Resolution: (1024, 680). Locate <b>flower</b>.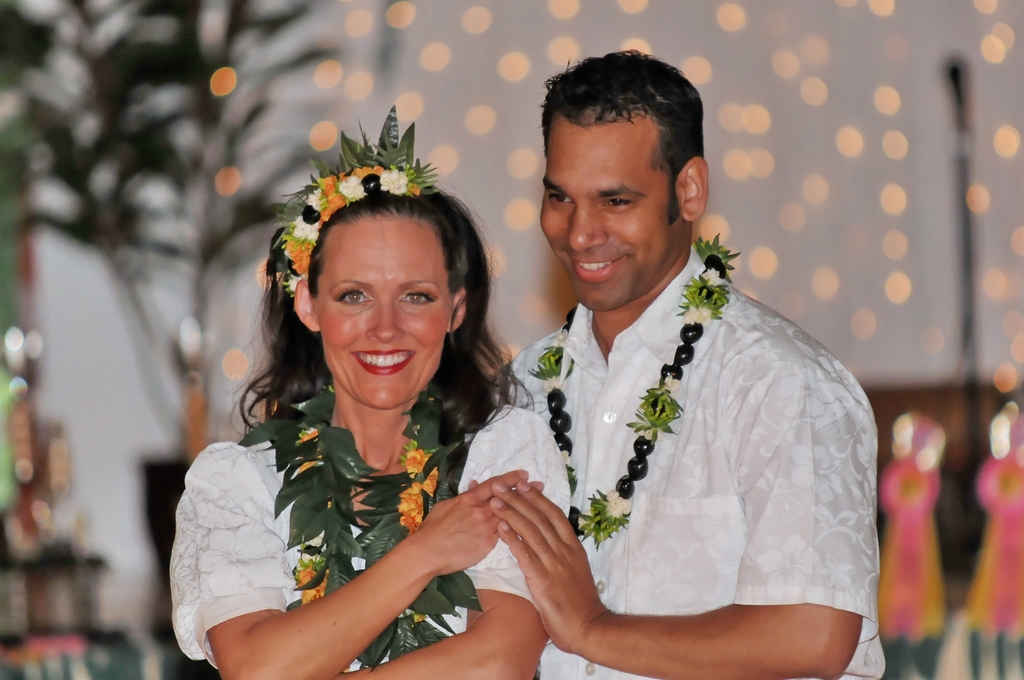
select_region(543, 369, 563, 395).
